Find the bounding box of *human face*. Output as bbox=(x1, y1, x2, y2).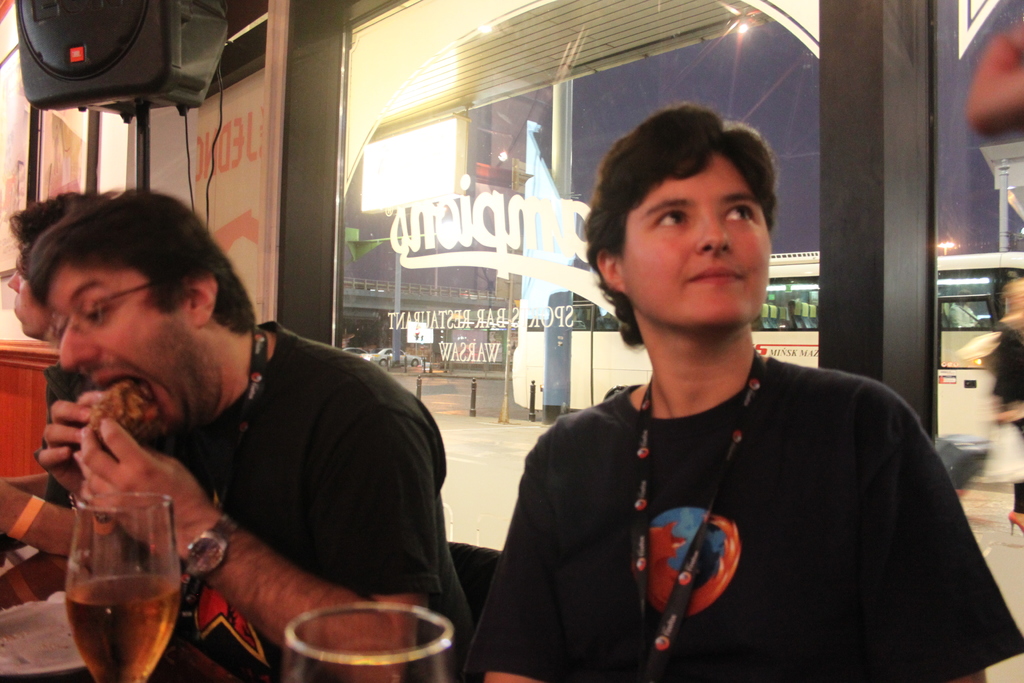
bbox=(4, 248, 46, 339).
